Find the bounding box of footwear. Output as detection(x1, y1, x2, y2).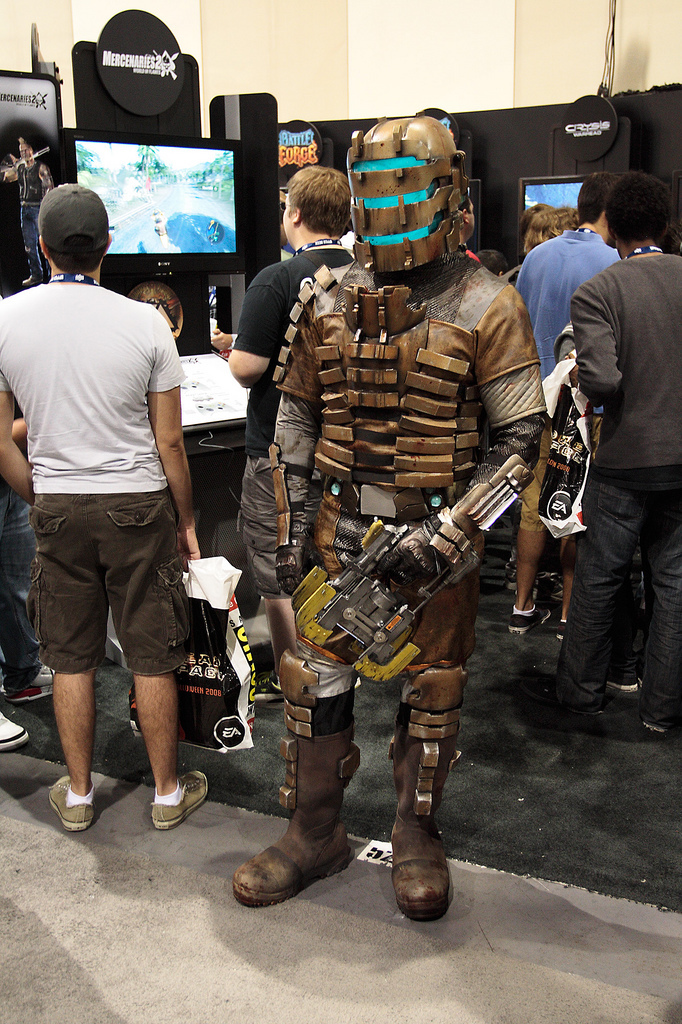
detection(532, 577, 562, 602).
